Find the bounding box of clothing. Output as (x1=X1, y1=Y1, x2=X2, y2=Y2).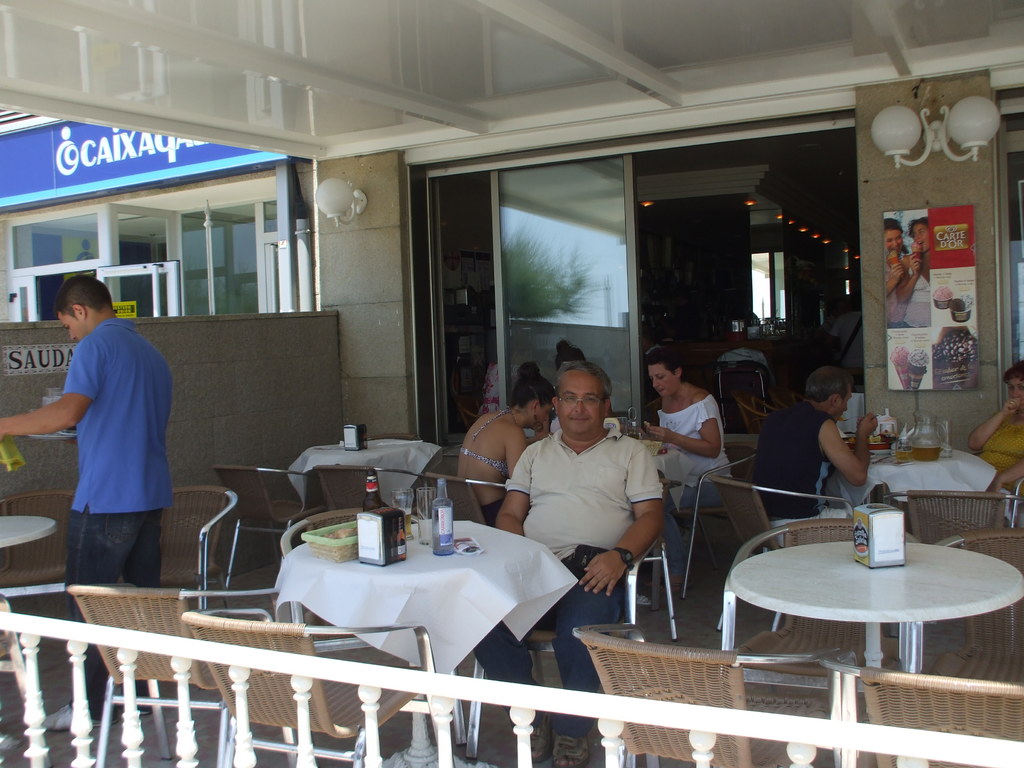
(x1=652, y1=384, x2=739, y2=516).
